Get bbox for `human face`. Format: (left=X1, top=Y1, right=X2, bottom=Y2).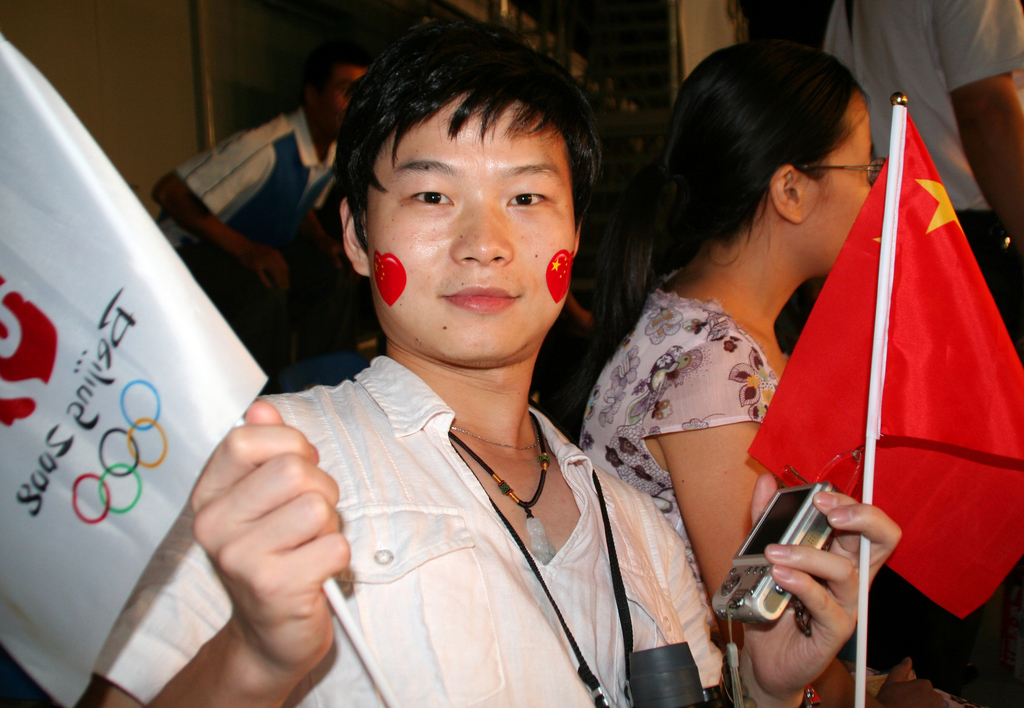
(left=323, top=60, right=369, bottom=140).
